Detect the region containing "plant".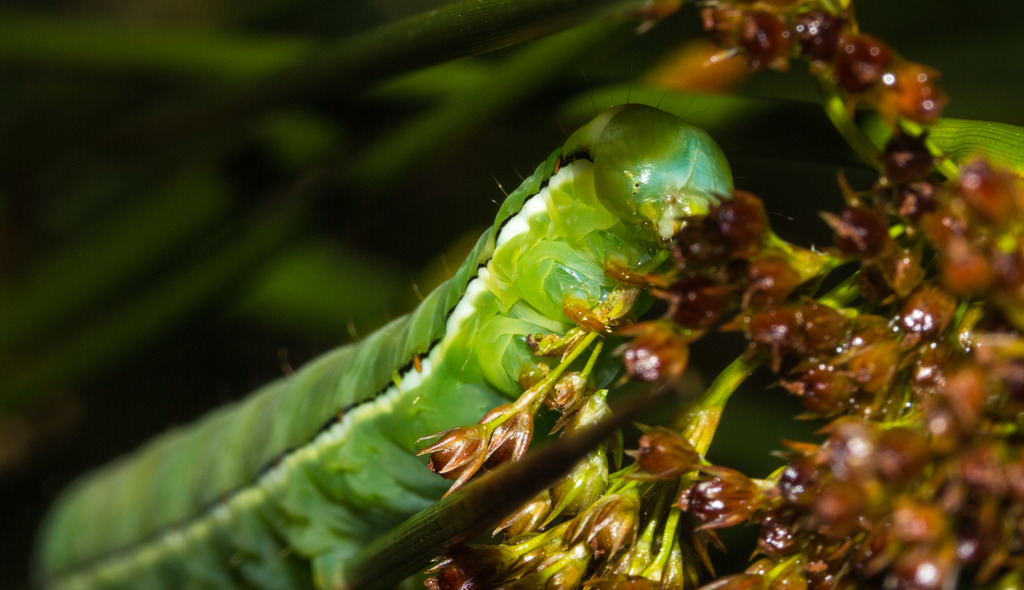
l=0, t=0, r=1023, b=589.
